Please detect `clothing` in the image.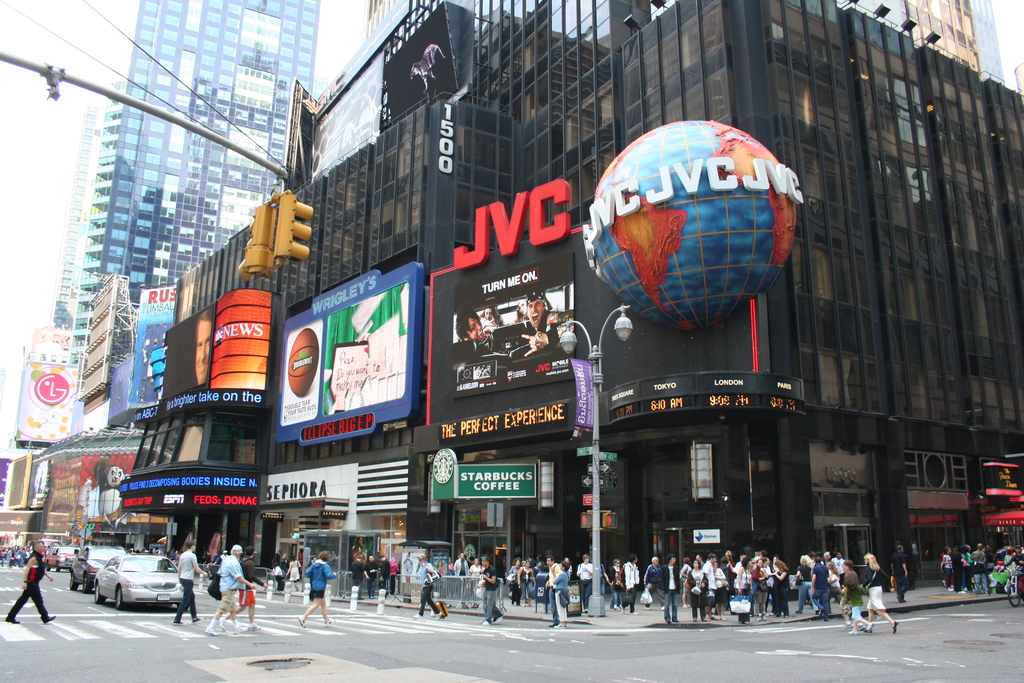
600:562:606:601.
